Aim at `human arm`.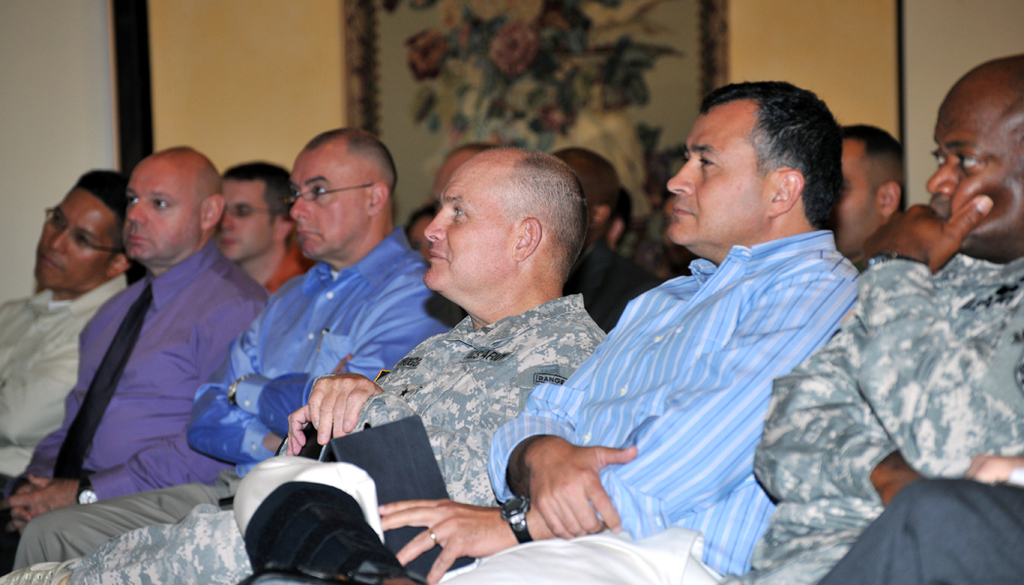
Aimed at 180, 292, 295, 461.
